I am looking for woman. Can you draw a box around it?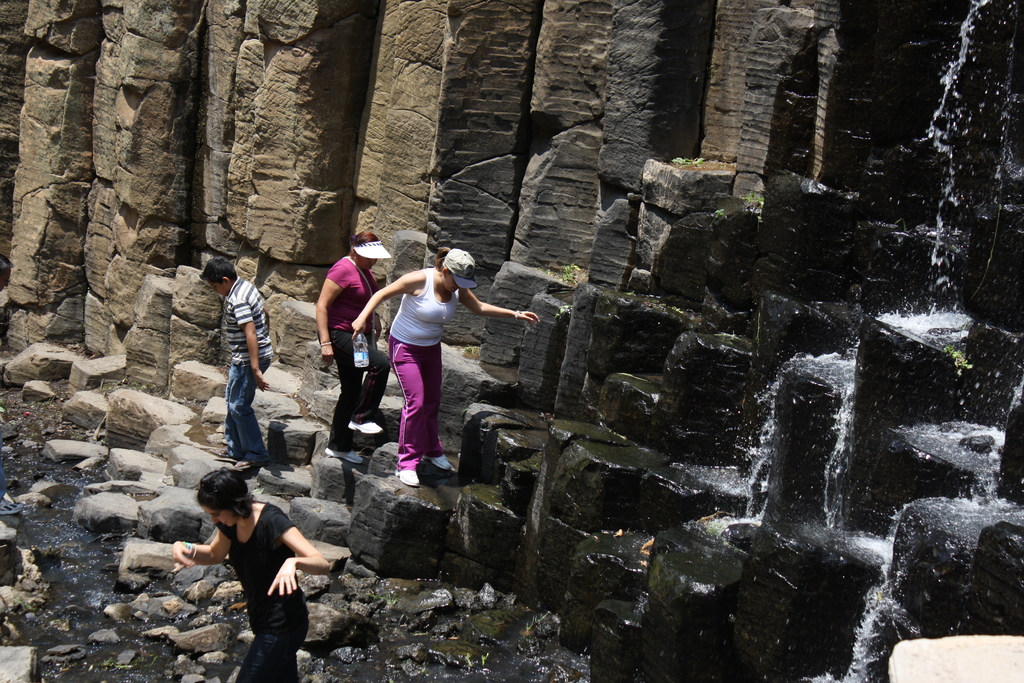
Sure, the bounding box is box=[342, 242, 544, 492].
